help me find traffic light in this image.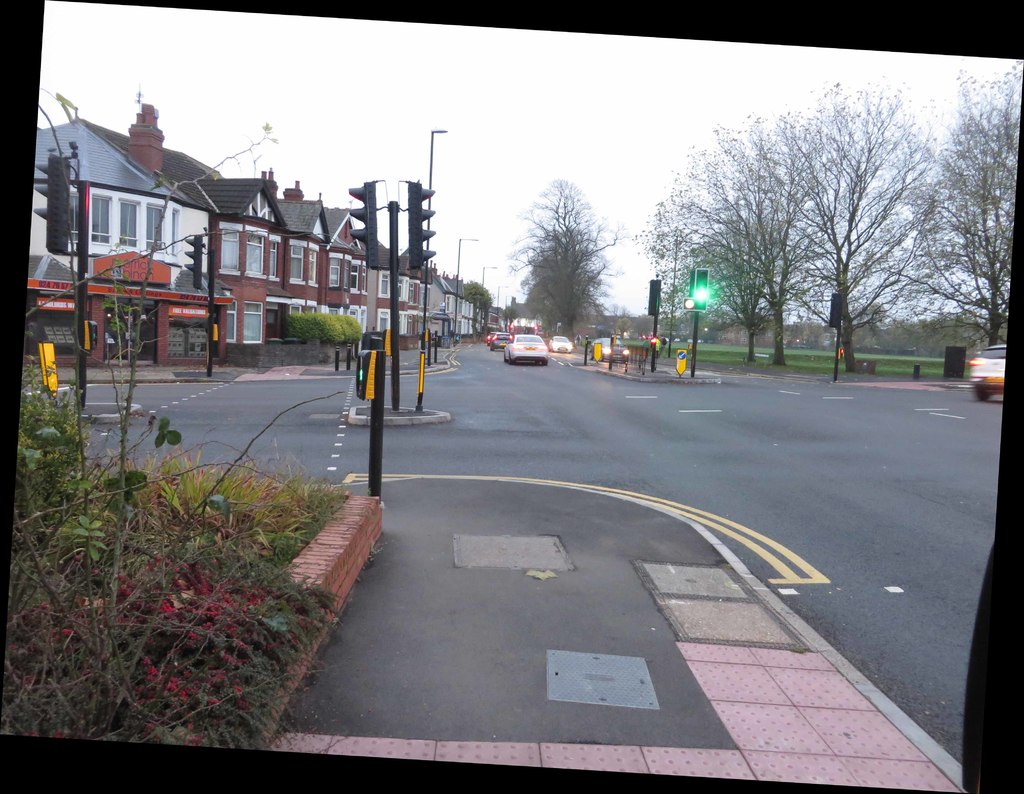
Found it: [396, 180, 436, 271].
